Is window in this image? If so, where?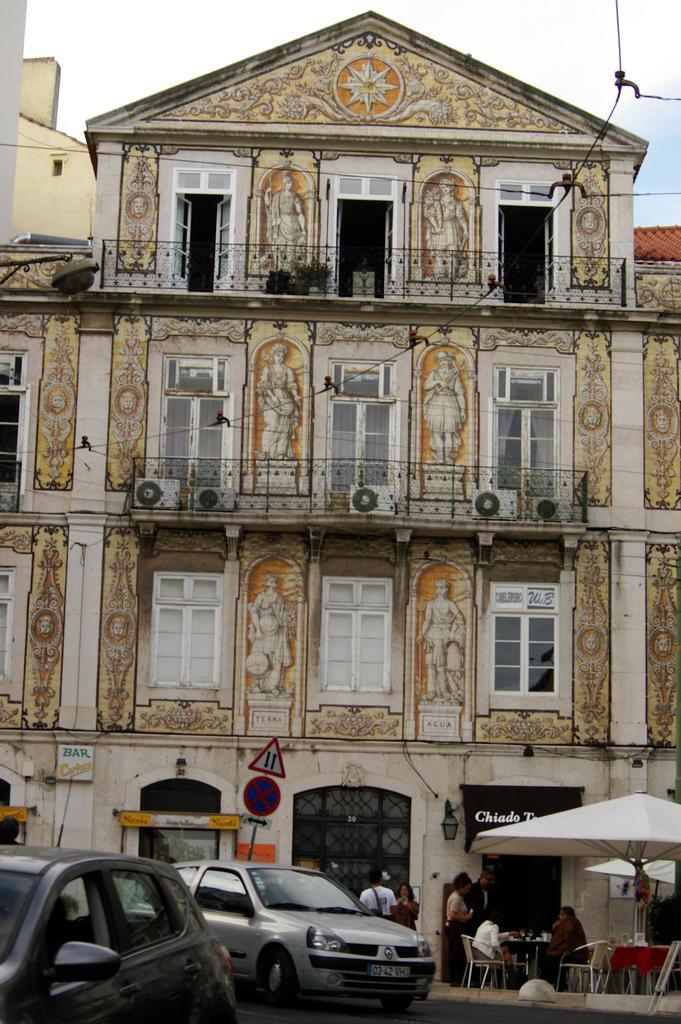
Yes, at [333, 173, 399, 303].
